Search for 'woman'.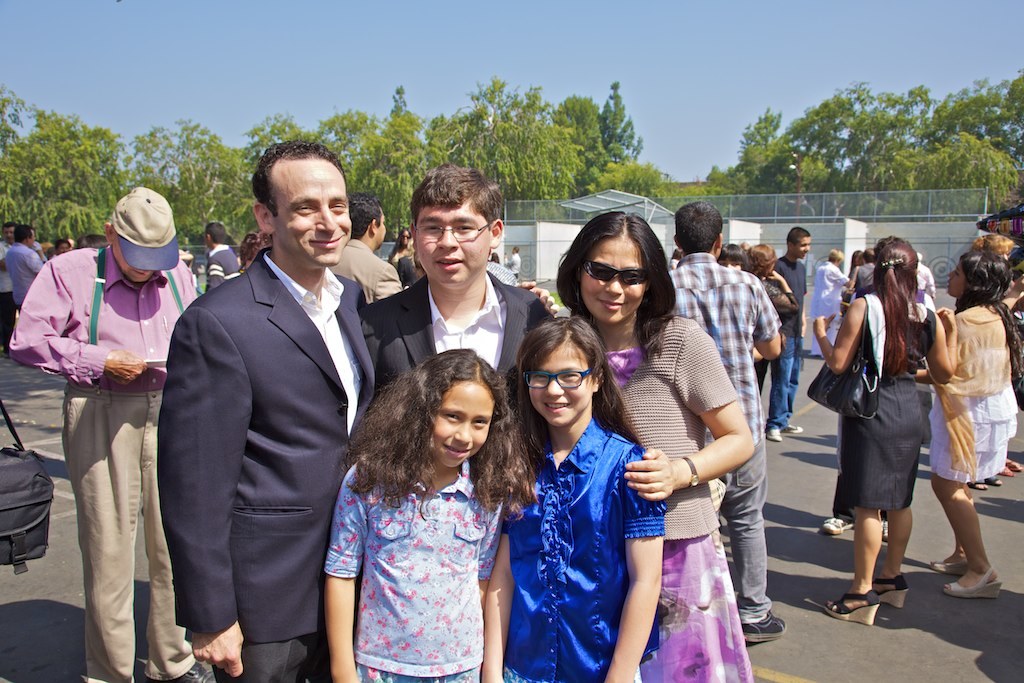
Found at box(746, 239, 799, 314).
